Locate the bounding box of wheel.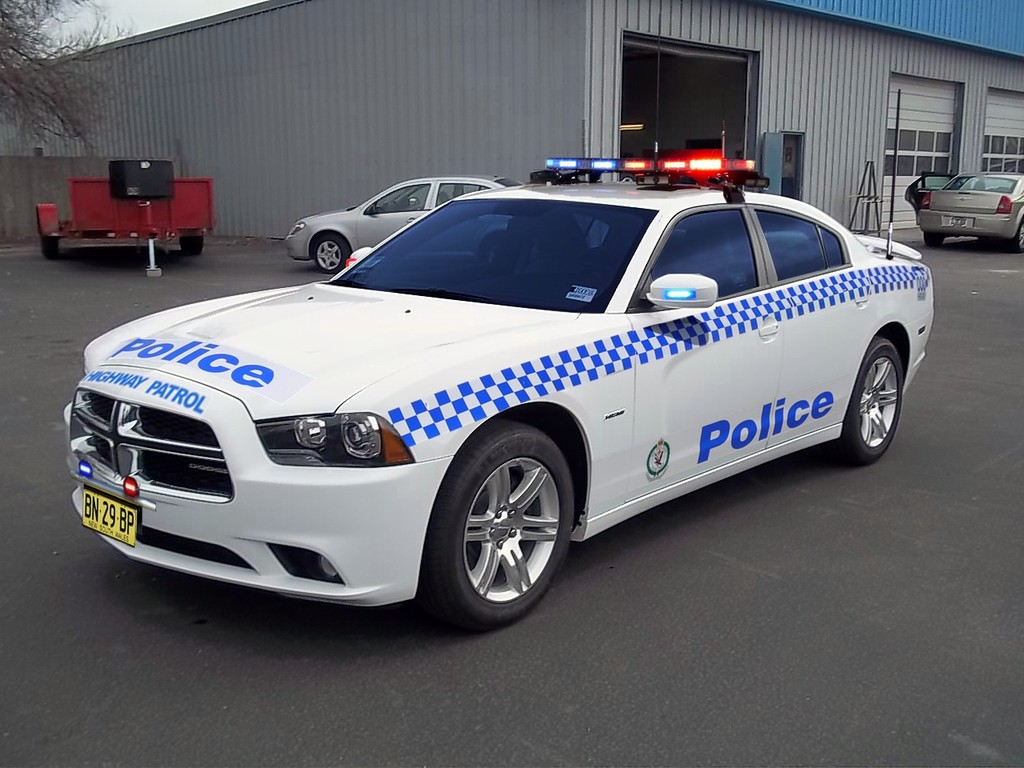
Bounding box: [310,226,350,278].
